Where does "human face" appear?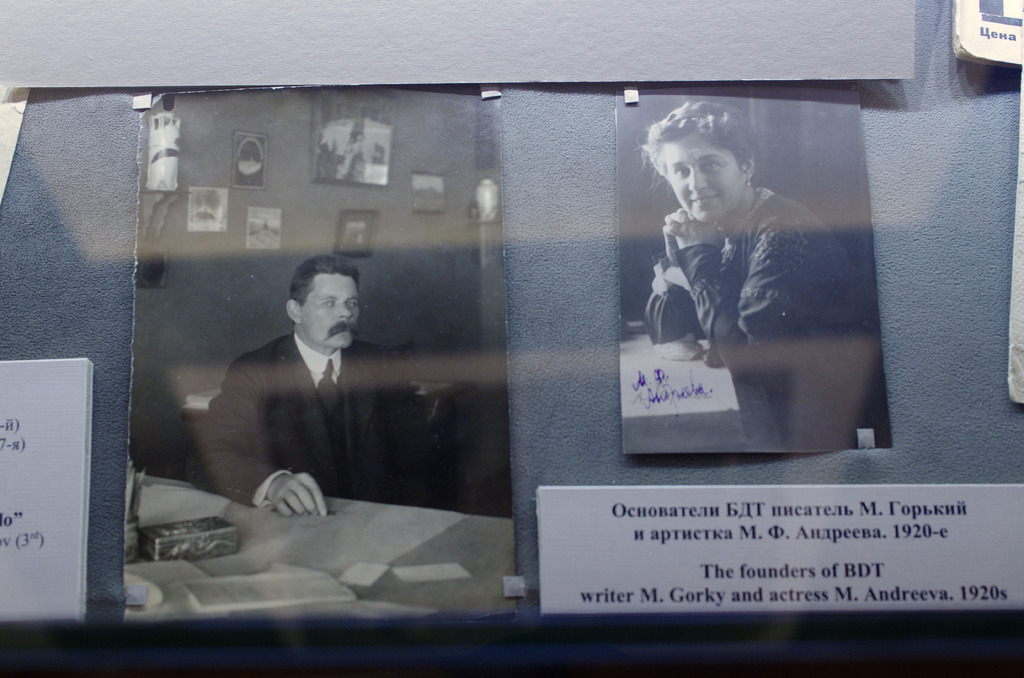
Appears at box(303, 272, 360, 346).
